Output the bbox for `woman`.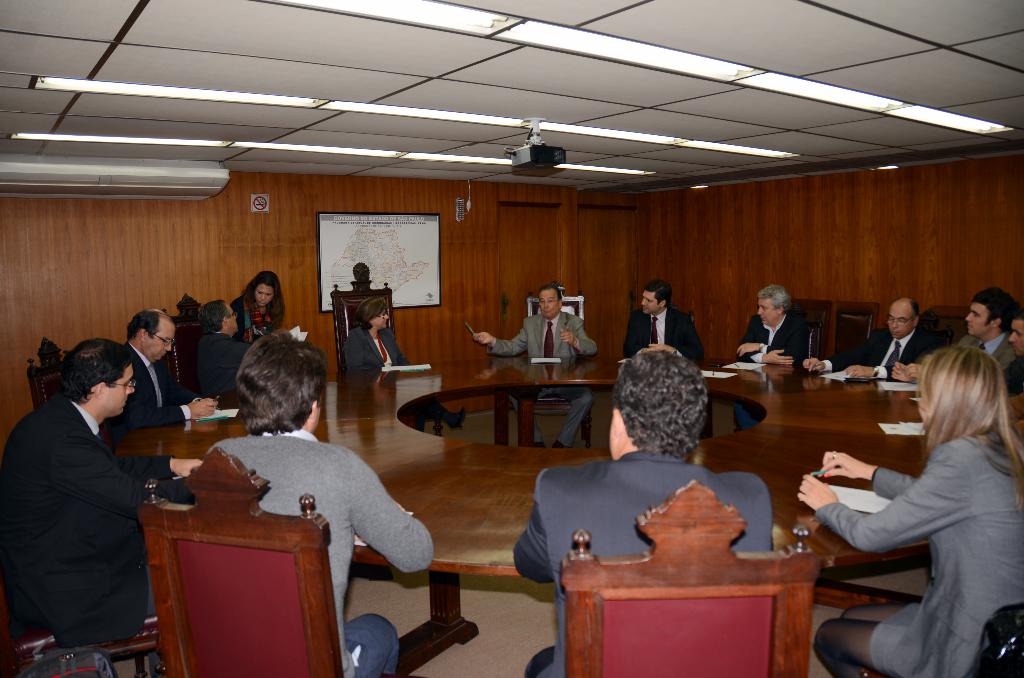
box=[344, 296, 465, 432].
